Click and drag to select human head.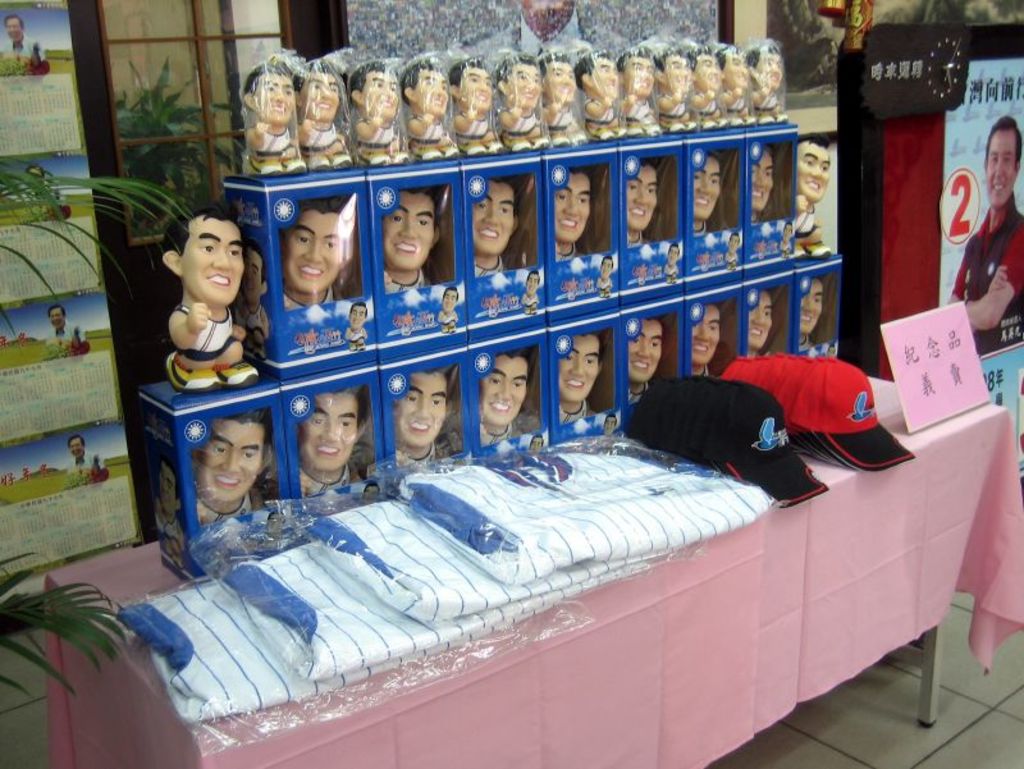
Selection: [449, 56, 495, 111].
